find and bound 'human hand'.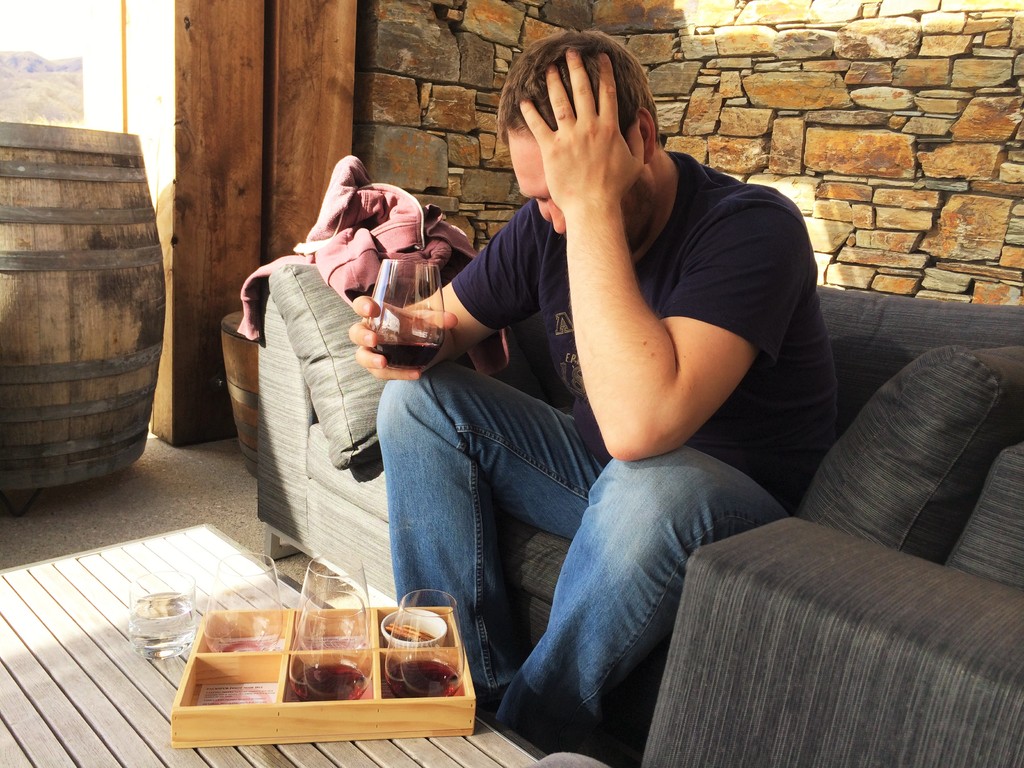
Bound: <region>346, 293, 459, 383</region>.
